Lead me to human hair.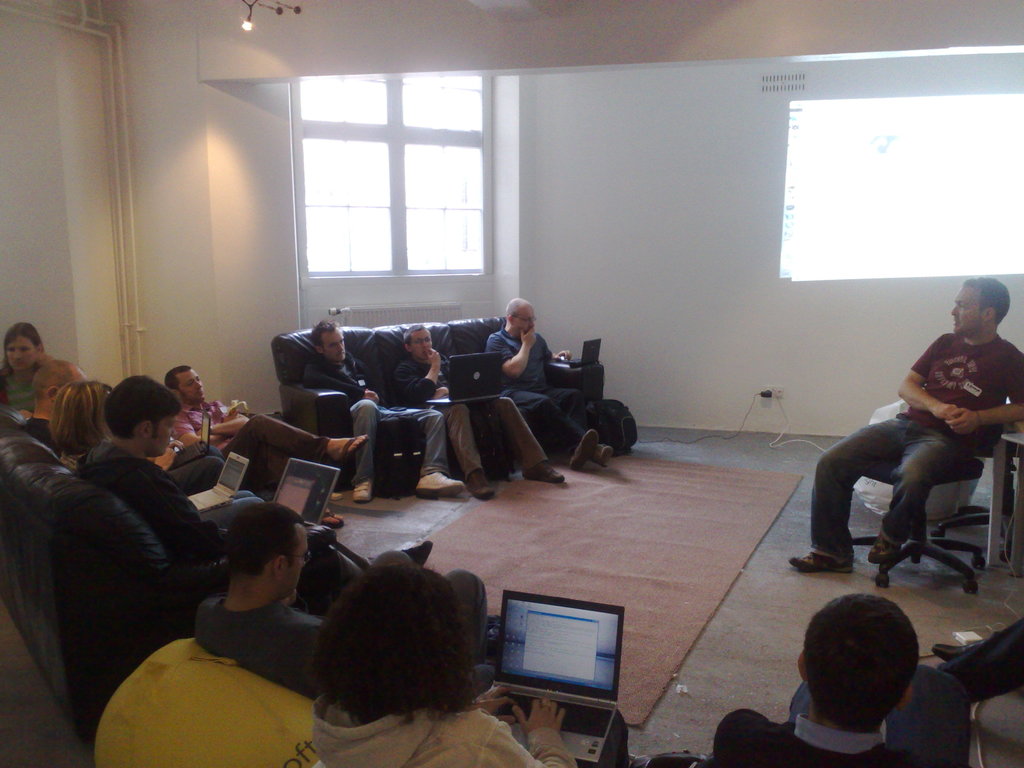
Lead to (left=295, top=557, right=491, bottom=758).
